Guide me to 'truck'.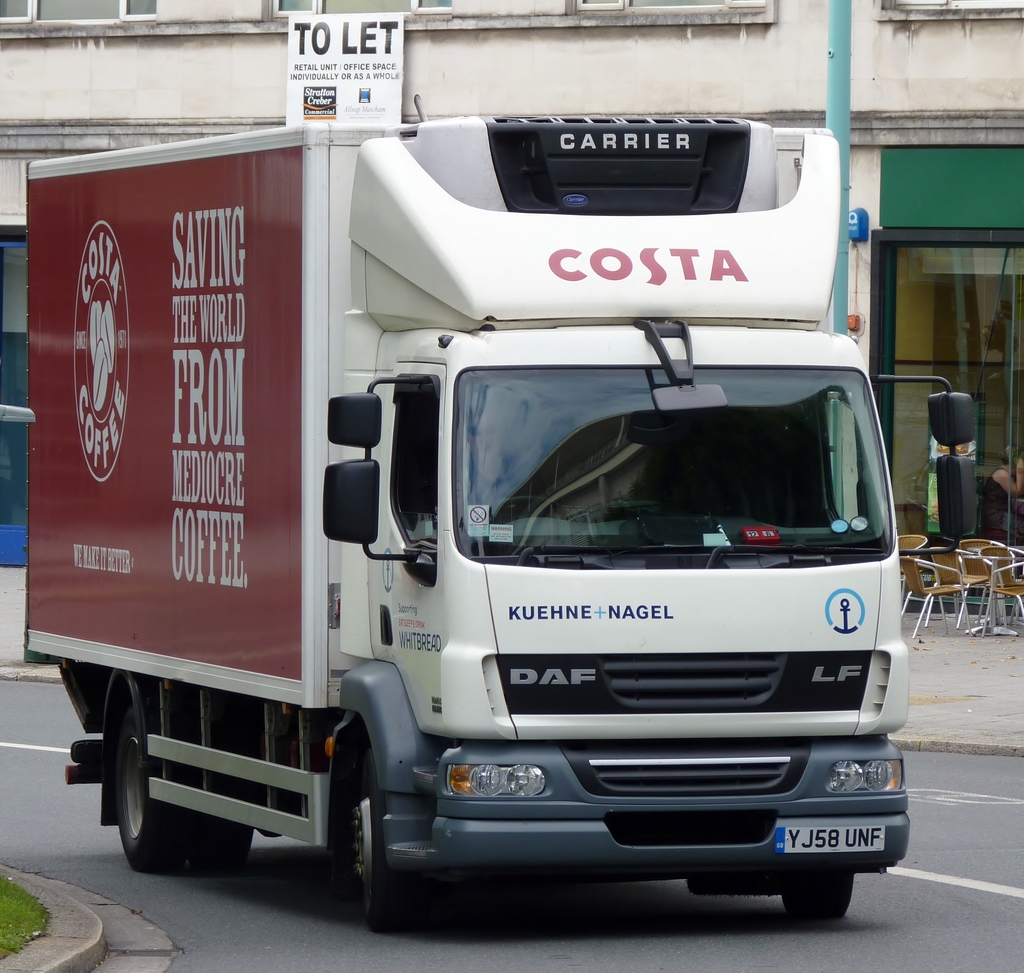
Guidance: 22/97/909/965.
